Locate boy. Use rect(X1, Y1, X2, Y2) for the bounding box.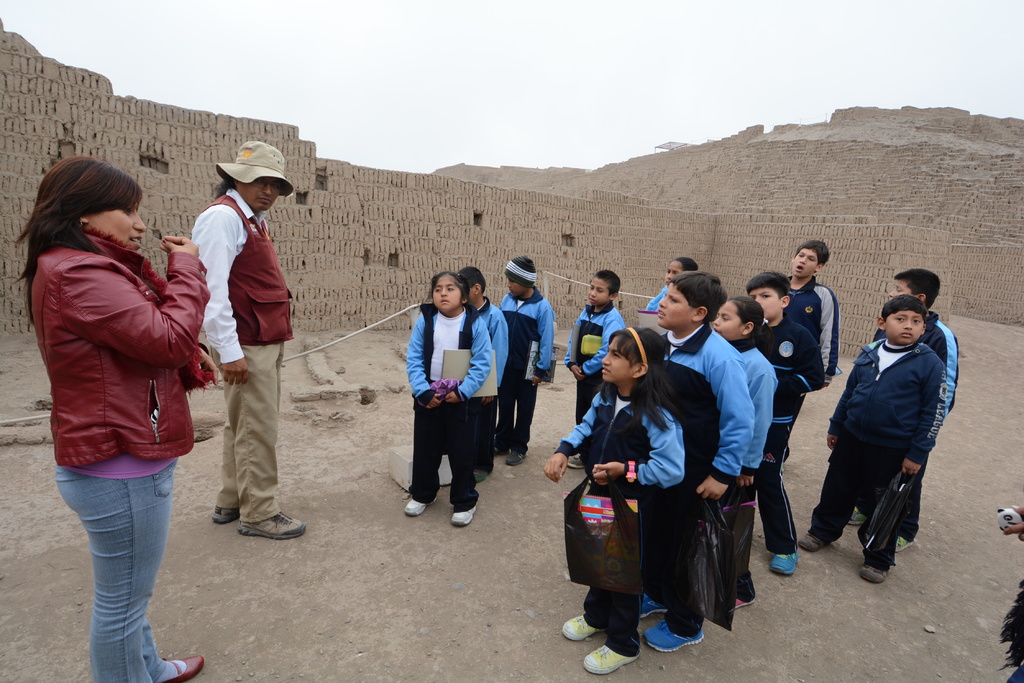
rect(799, 294, 949, 584).
